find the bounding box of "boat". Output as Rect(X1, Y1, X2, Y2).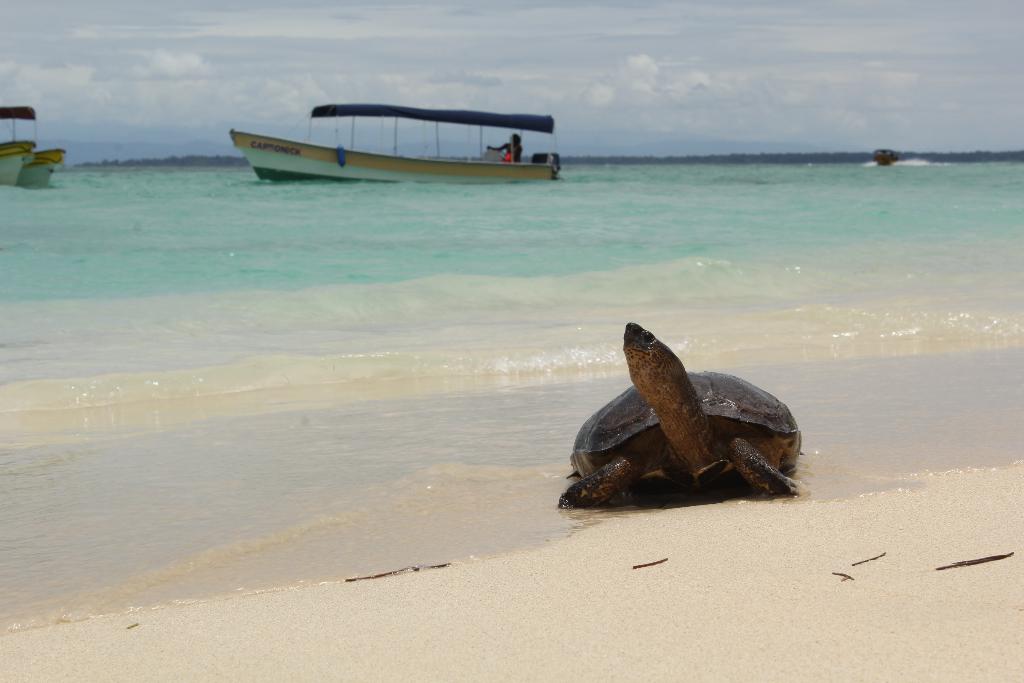
Rect(227, 95, 575, 179).
